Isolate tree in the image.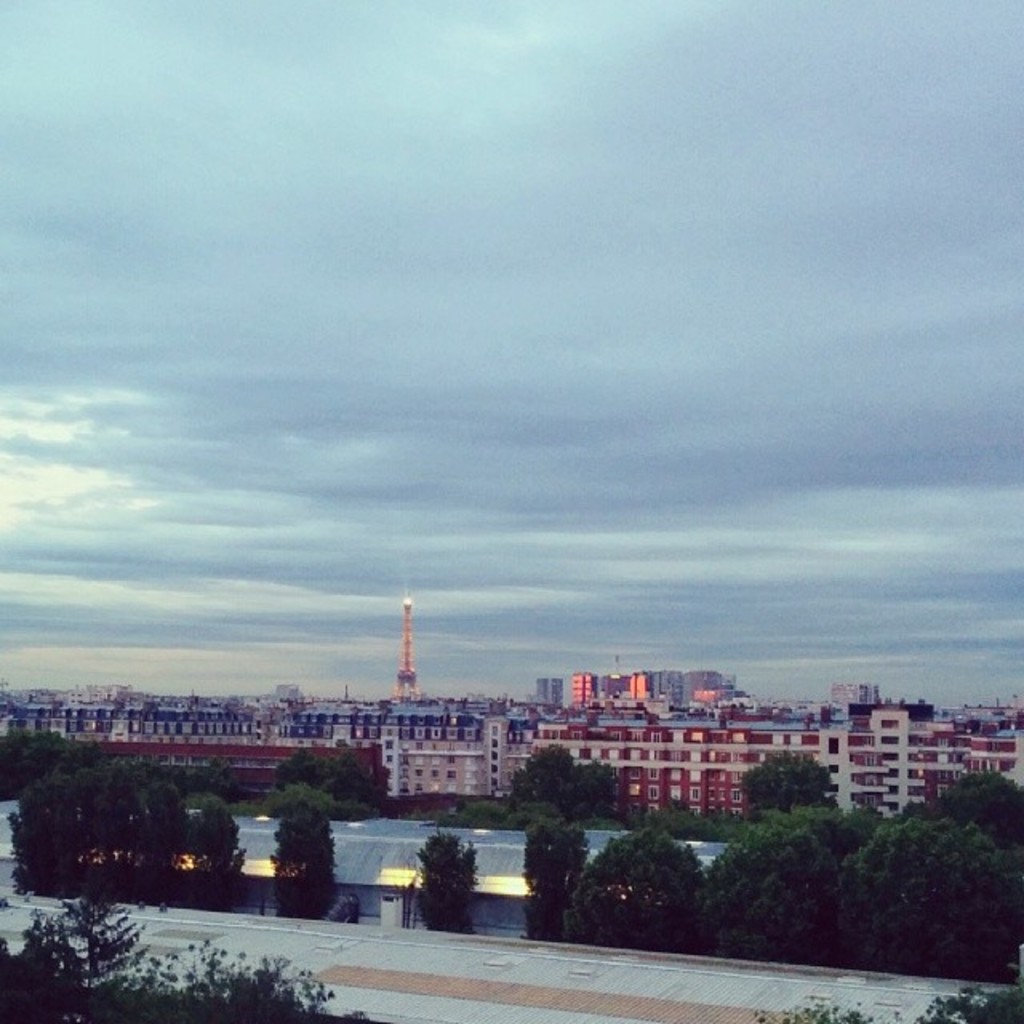
Isolated region: (507,747,611,829).
